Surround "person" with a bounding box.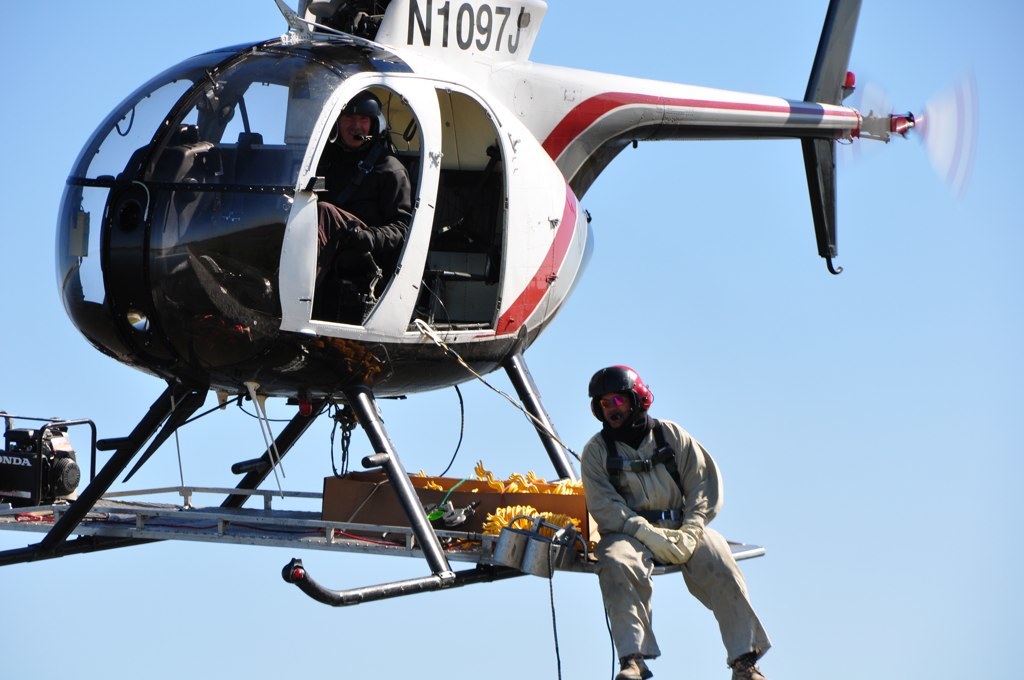
[311,79,414,325].
